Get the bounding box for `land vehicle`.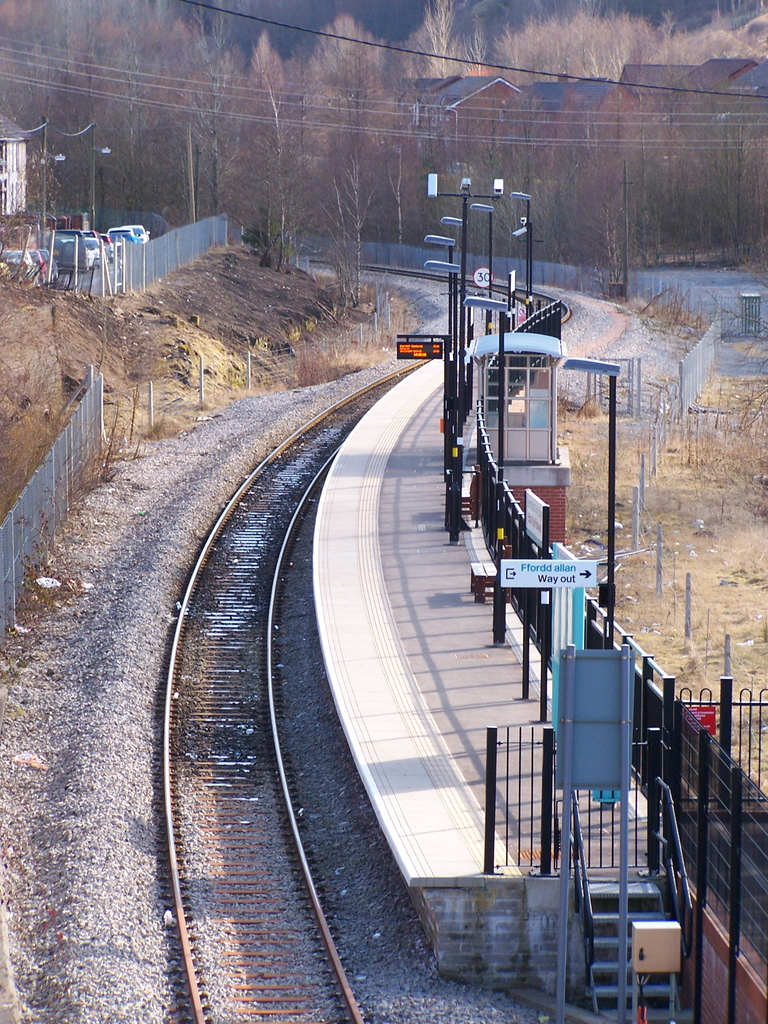
[0,247,34,289].
